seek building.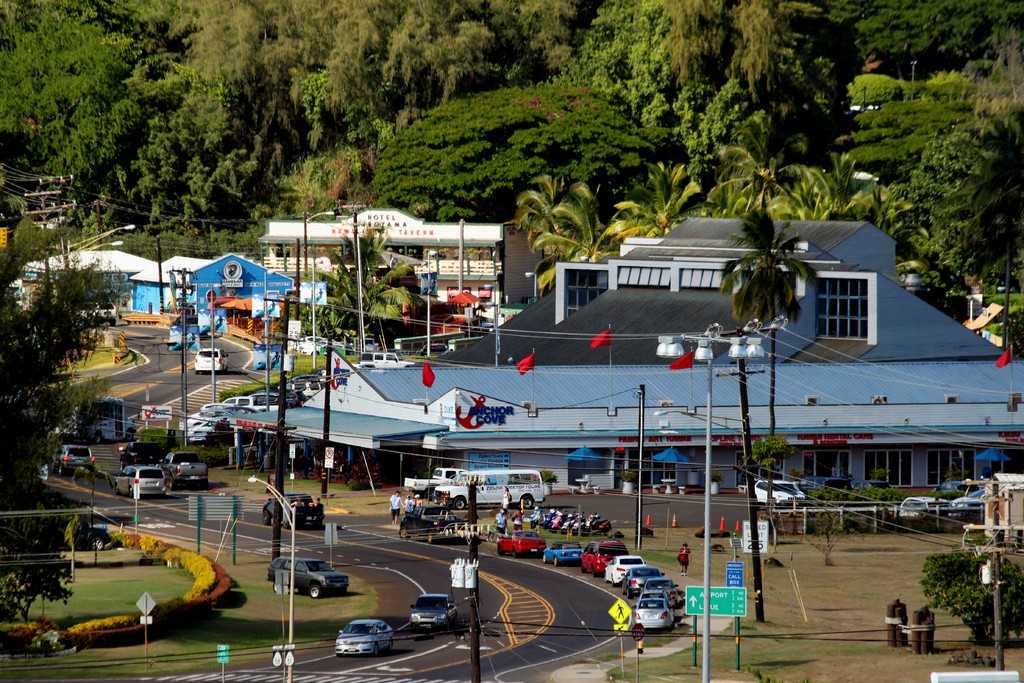
125,251,209,314.
